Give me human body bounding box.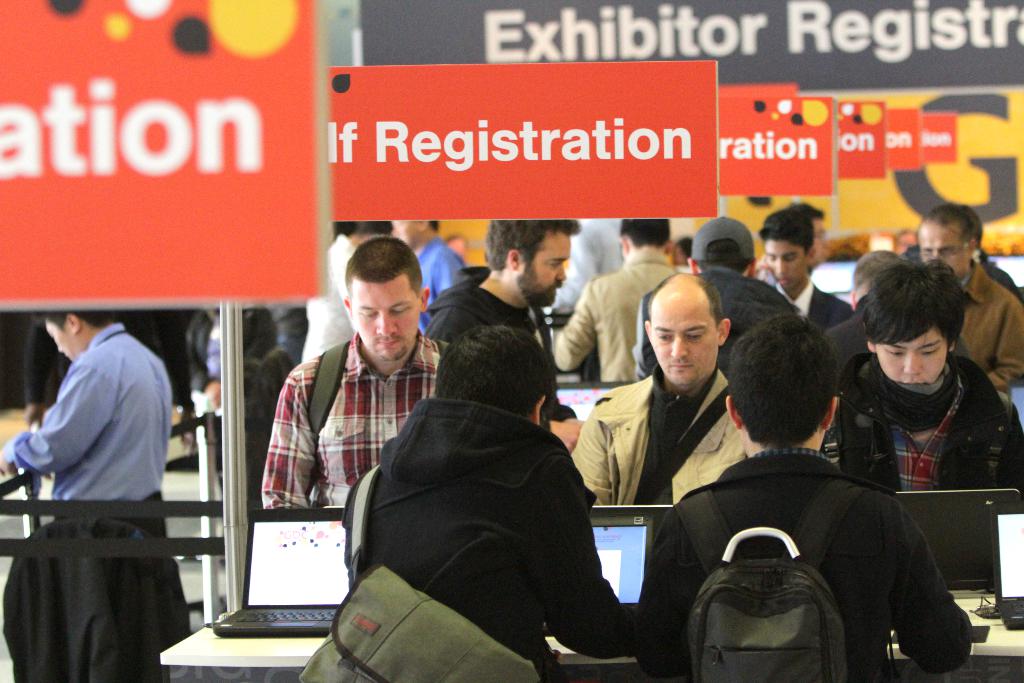
(left=182, top=298, right=299, bottom=512).
